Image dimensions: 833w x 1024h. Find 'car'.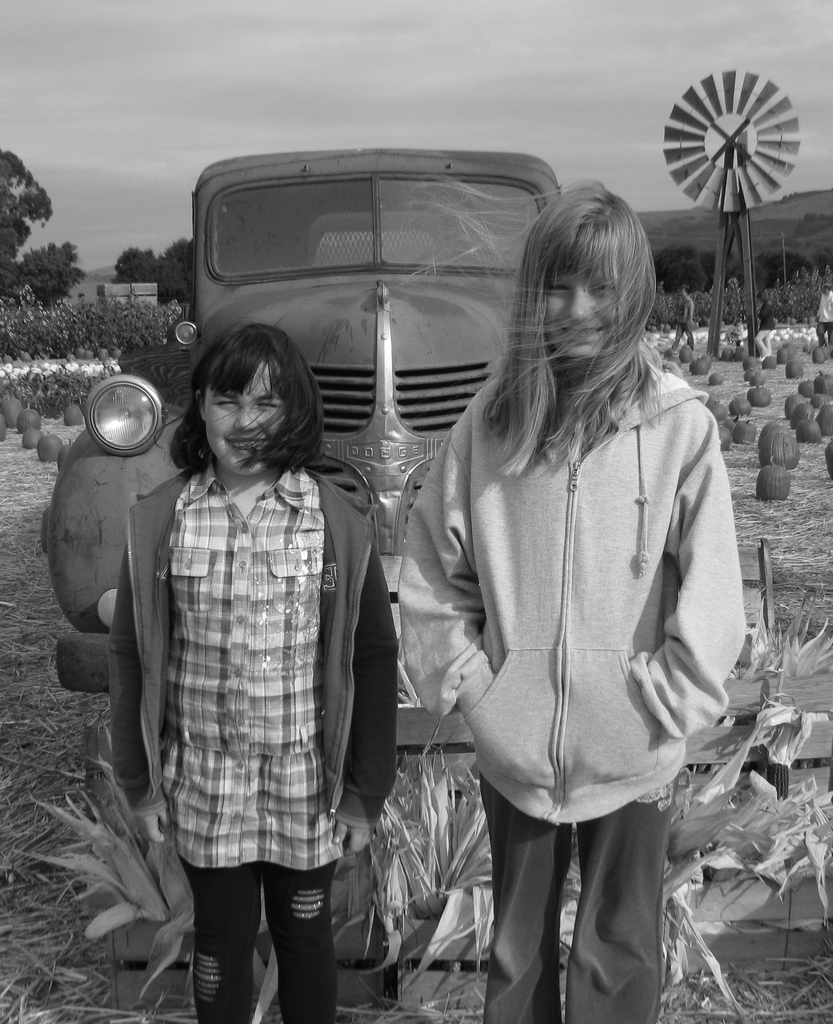
select_region(97, 142, 754, 794).
